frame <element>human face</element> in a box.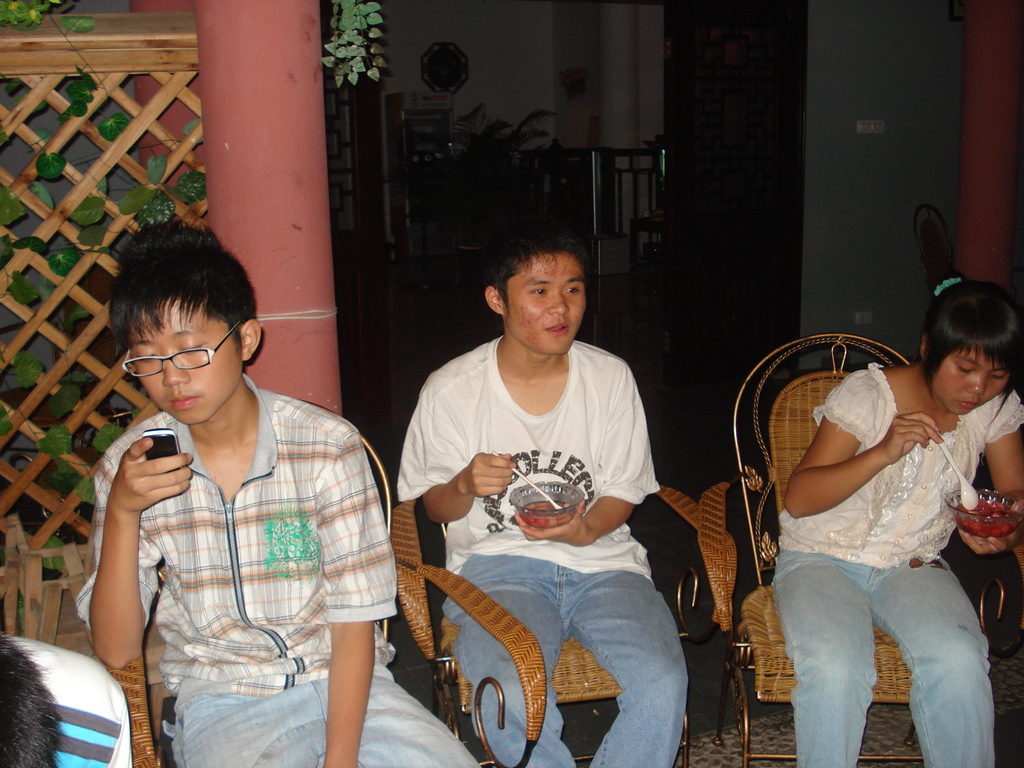
region(932, 345, 1010, 415).
